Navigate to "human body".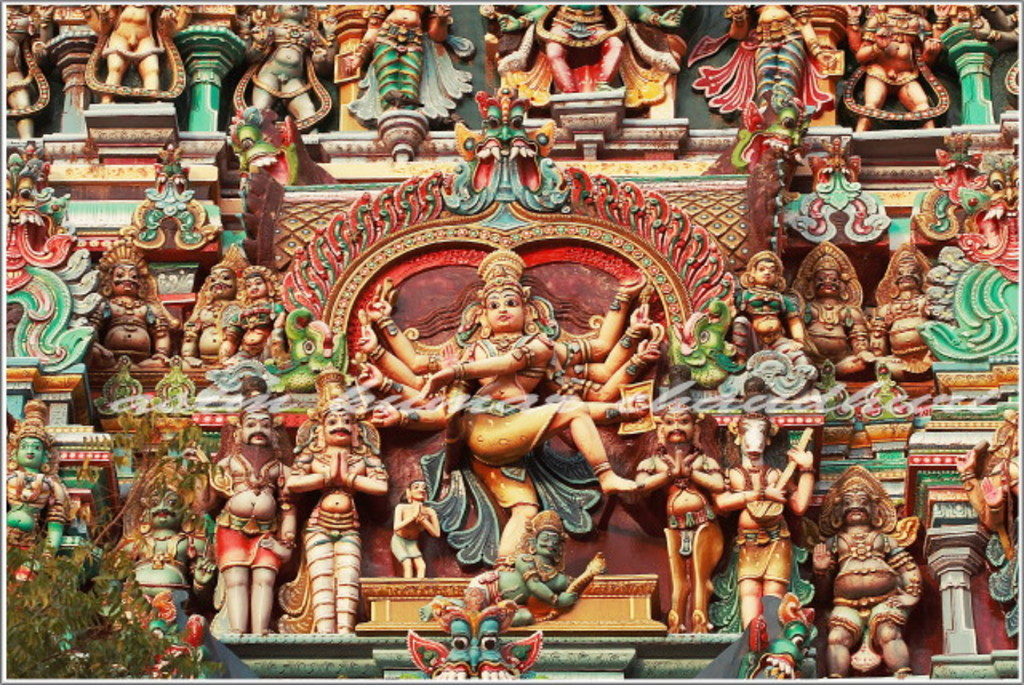
Navigation target: 184,304,229,367.
